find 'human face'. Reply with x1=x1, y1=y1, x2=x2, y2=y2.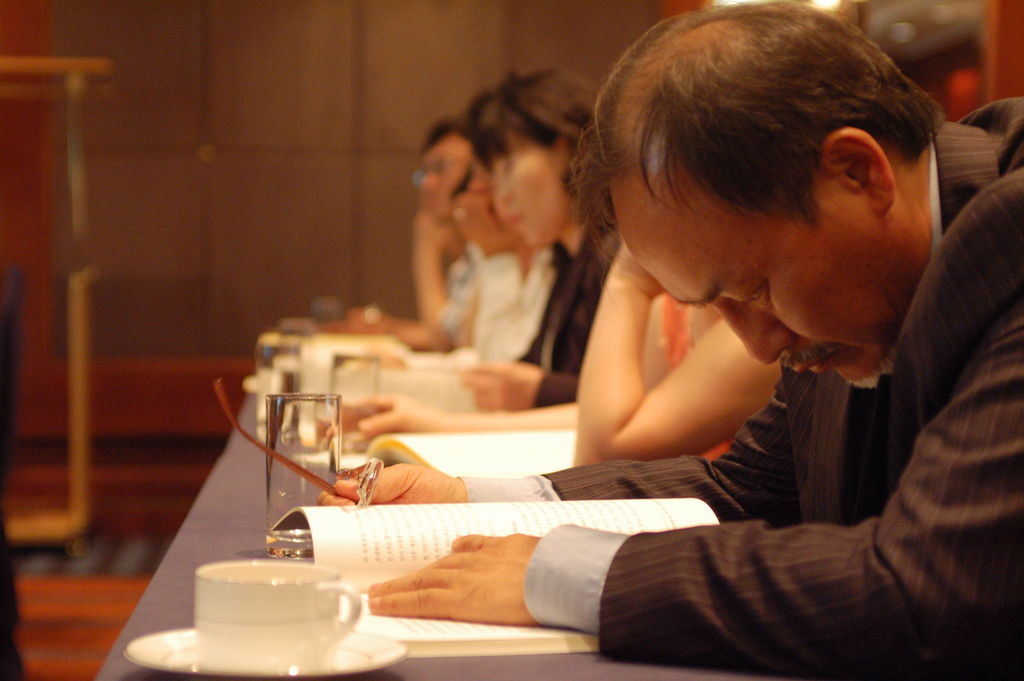
x1=493, y1=141, x2=552, y2=249.
